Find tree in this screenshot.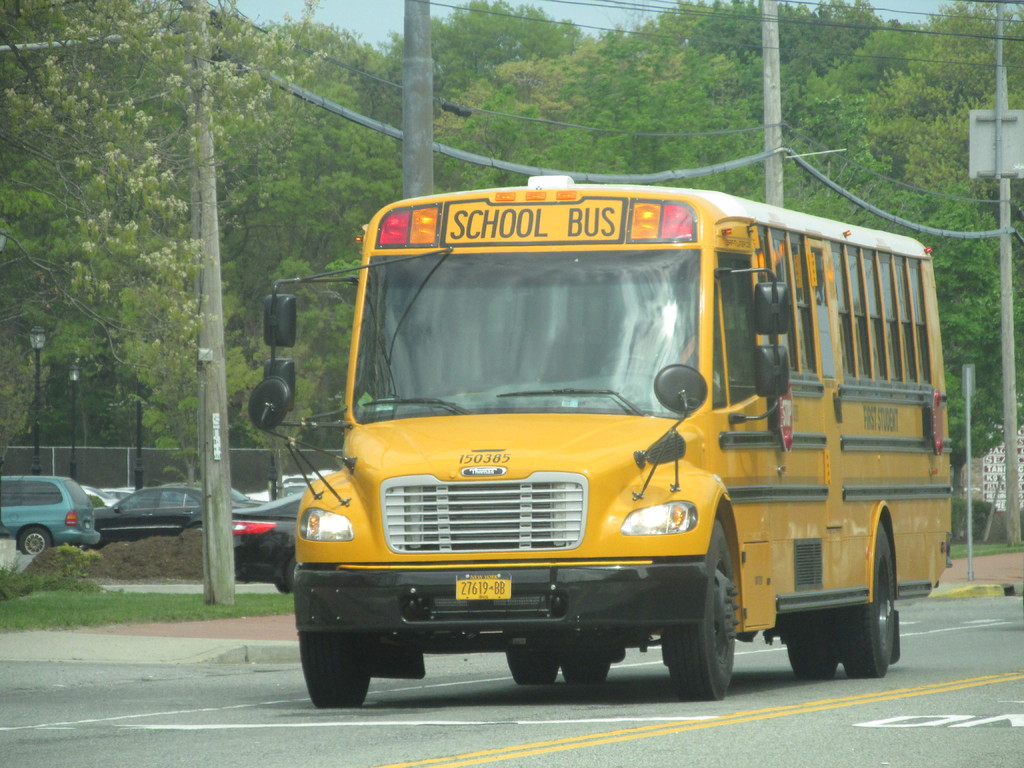
The bounding box for tree is box(0, 0, 271, 478).
